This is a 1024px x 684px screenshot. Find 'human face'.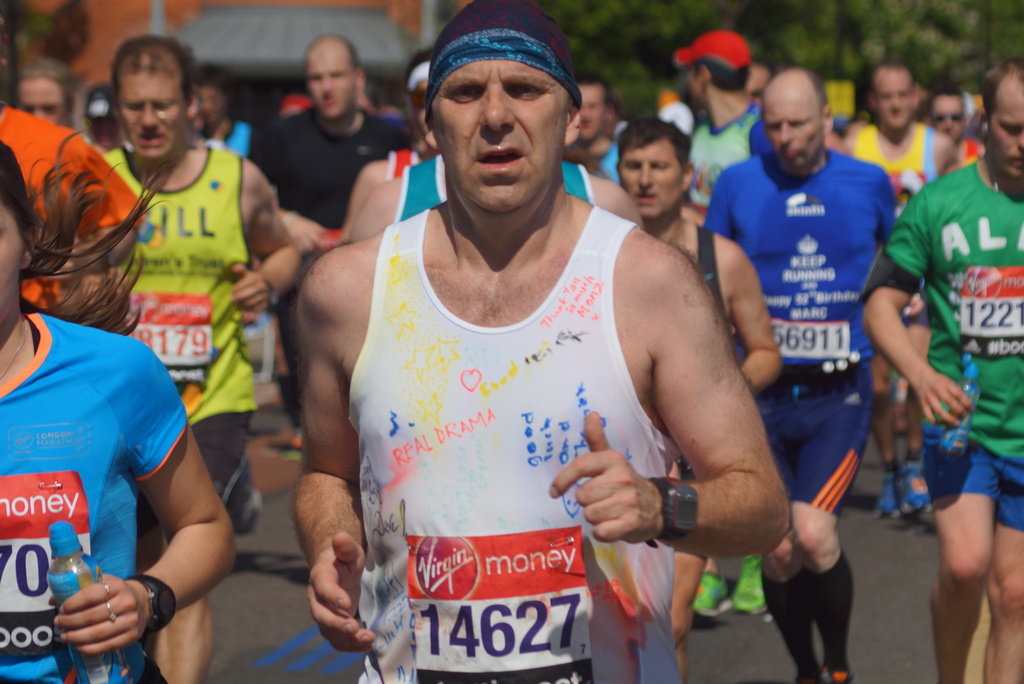
Bounding box: [left=619, top=137, right=687, bottom=220].
